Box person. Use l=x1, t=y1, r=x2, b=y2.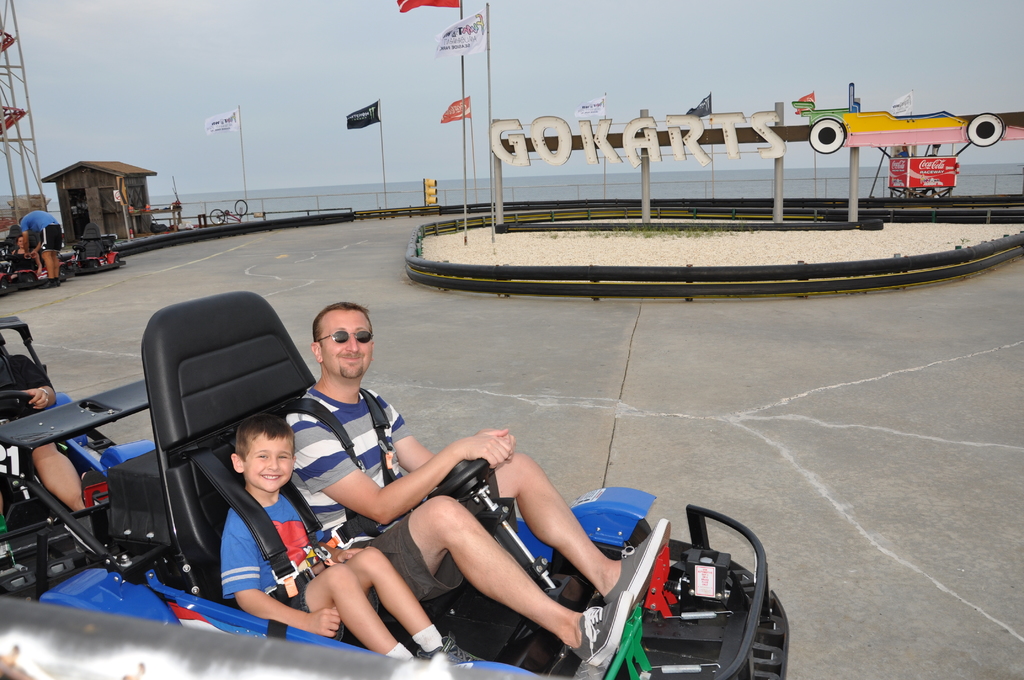
l=0, t=329, r=127, b=514.
